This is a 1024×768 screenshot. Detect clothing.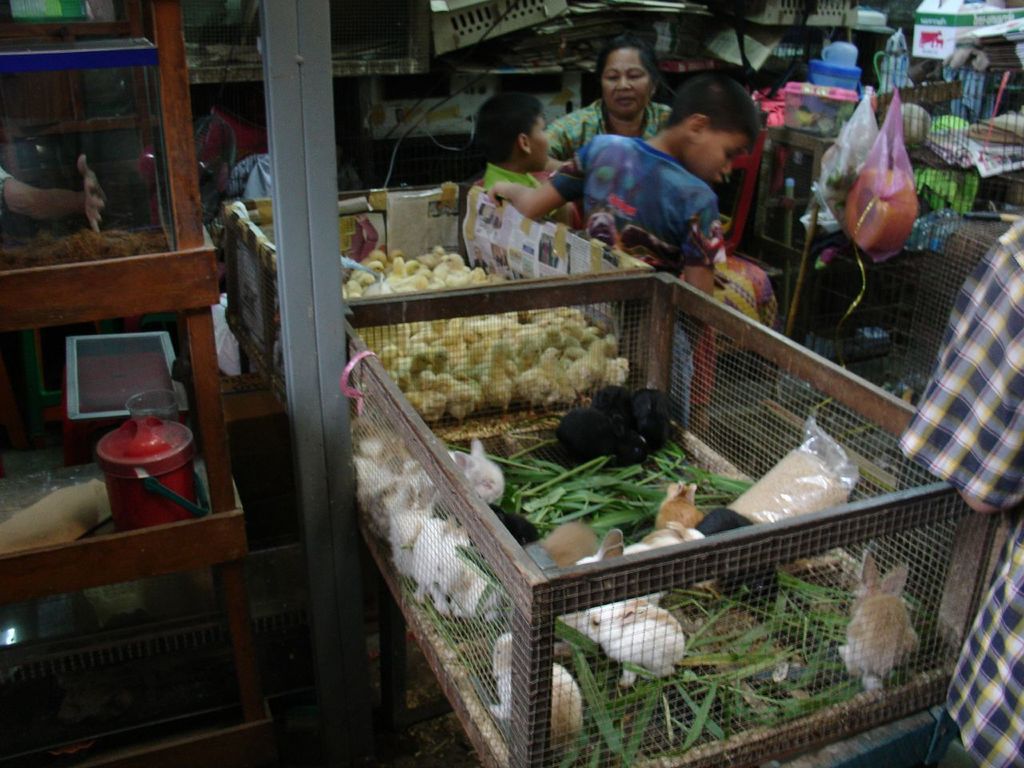
(x1=470, y1=161, x2=570, y2=227).
